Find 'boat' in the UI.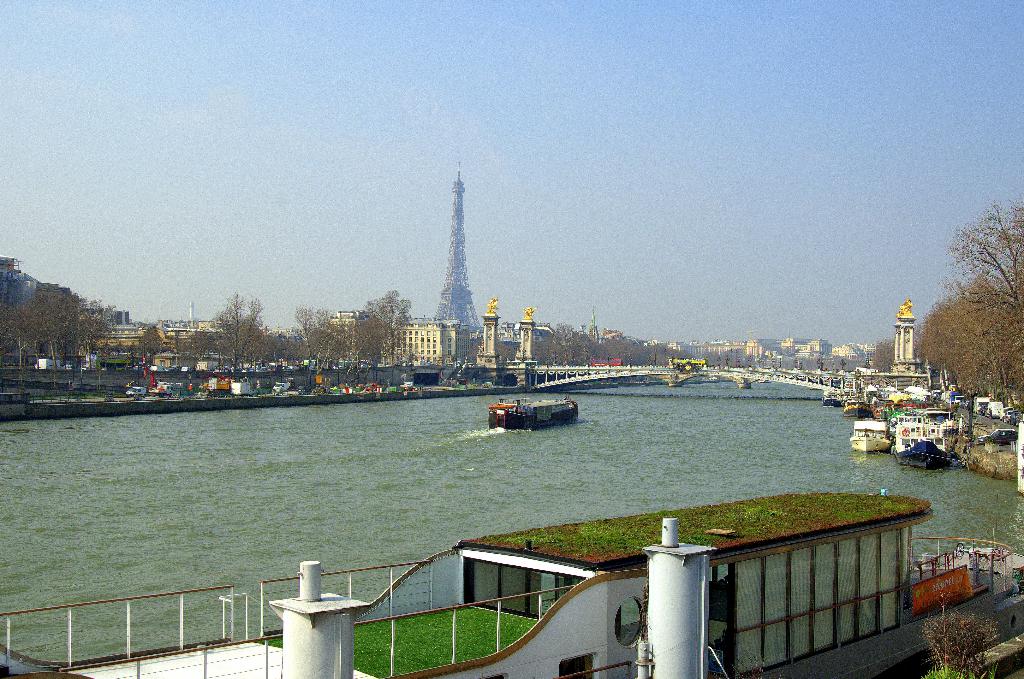
UI element at <box>486,388,590,444</box>.
